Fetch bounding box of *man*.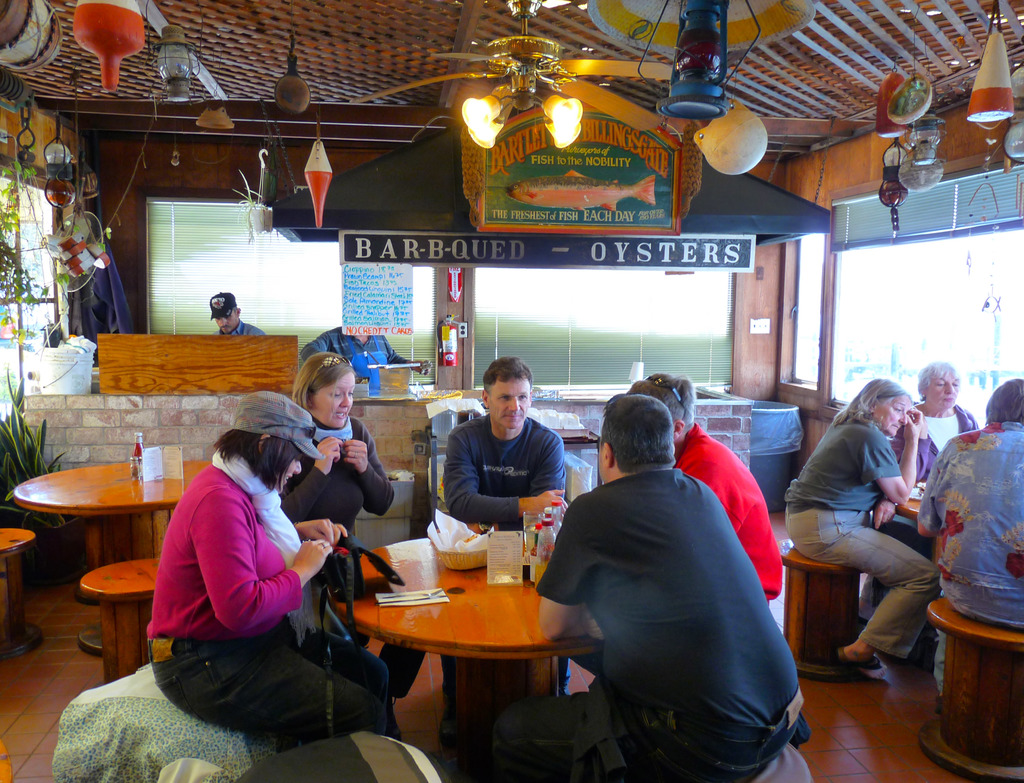
Bbox: (442,357,573,754).
